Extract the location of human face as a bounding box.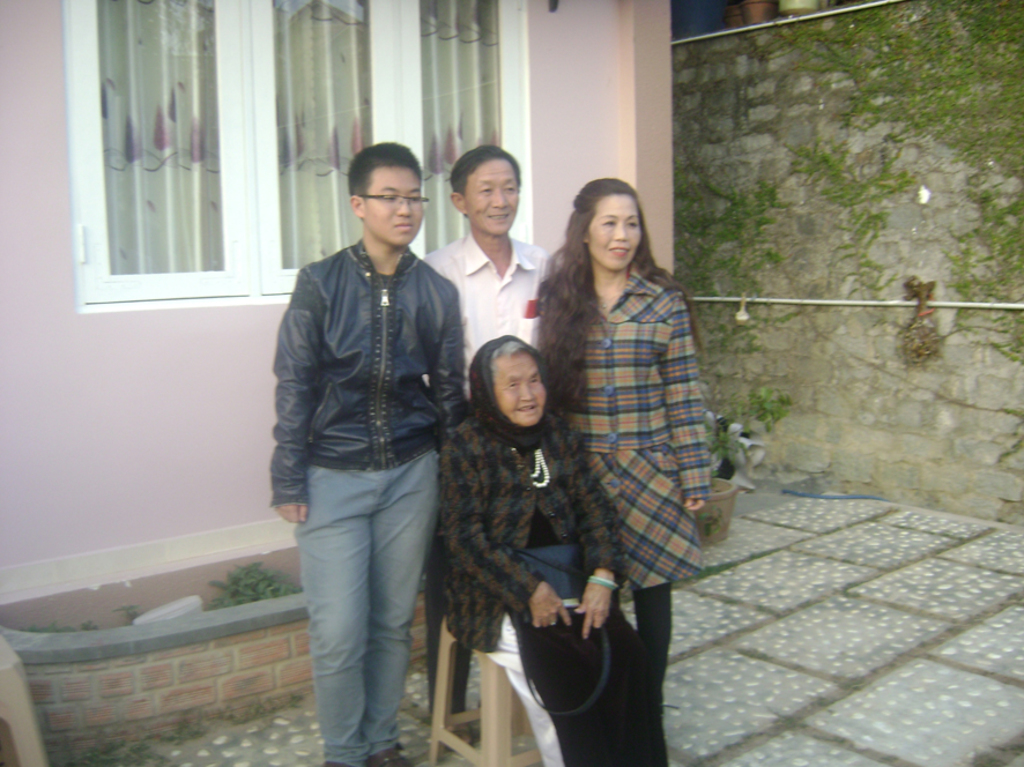
495,356,546,425.
